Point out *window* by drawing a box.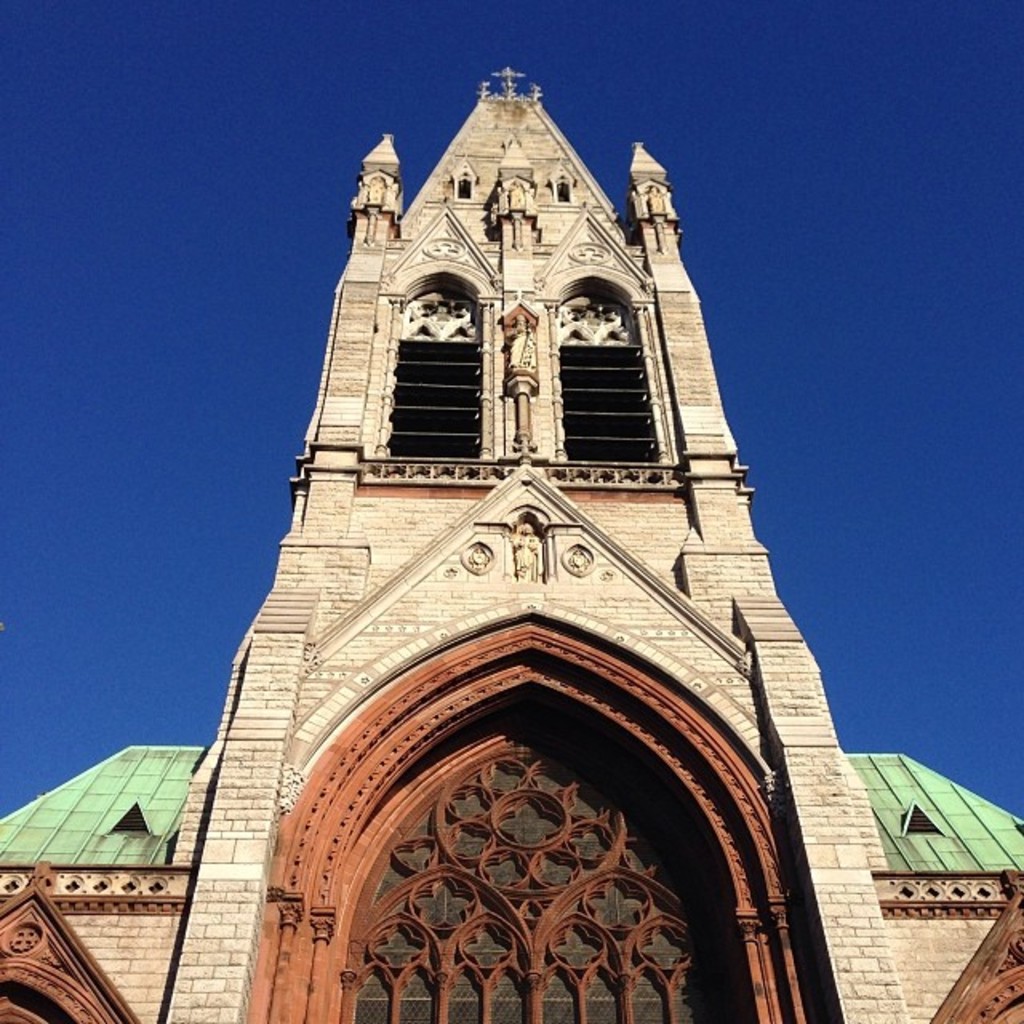
rect(378, 272, 482, 461).
